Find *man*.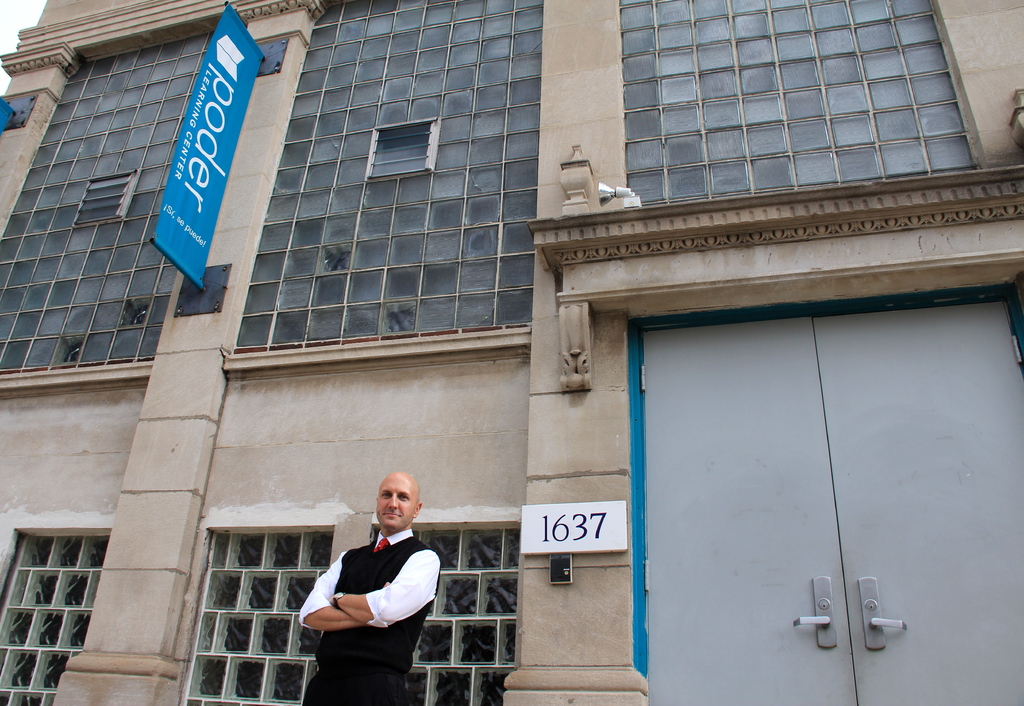
locate(305, 462, 433, 705).
